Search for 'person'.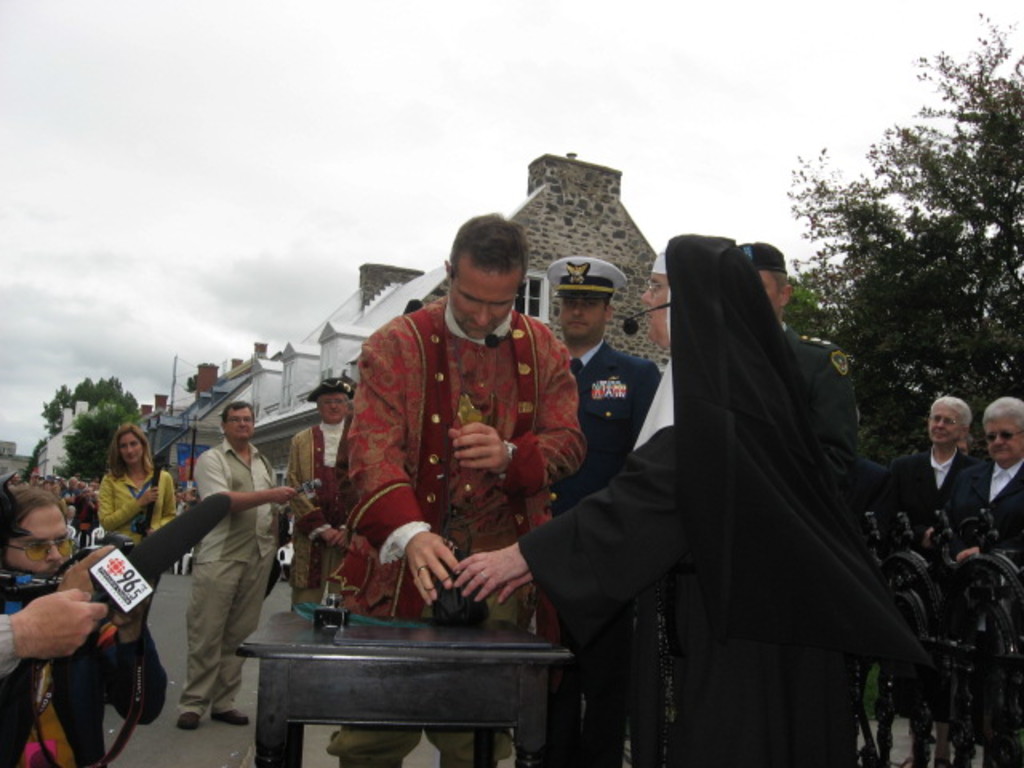
Found at <region>746, 229, 843, 466</region>.
